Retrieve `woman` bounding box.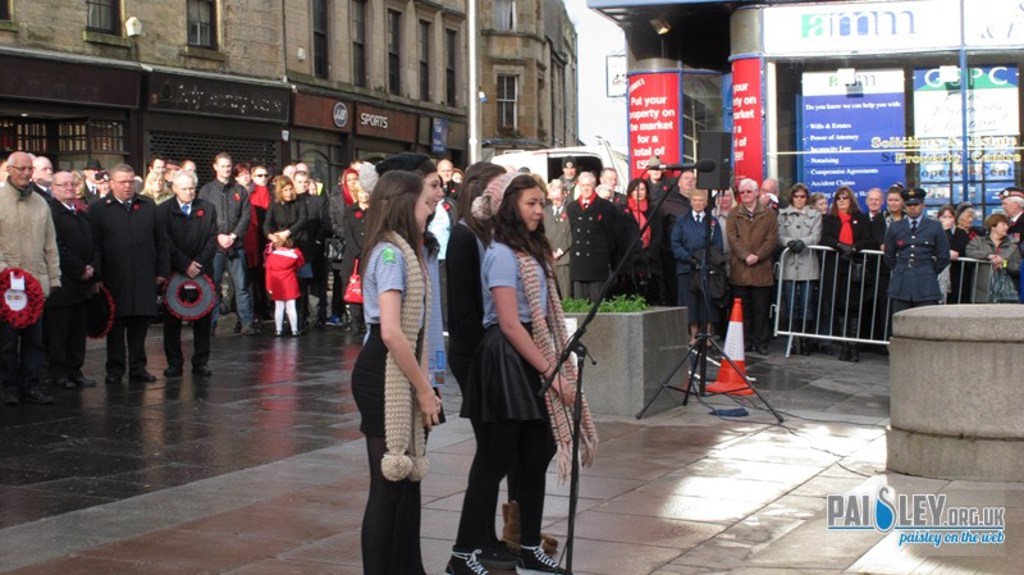
Bounding box: (x1=970, y1=215, x2=1021, y2=300).
